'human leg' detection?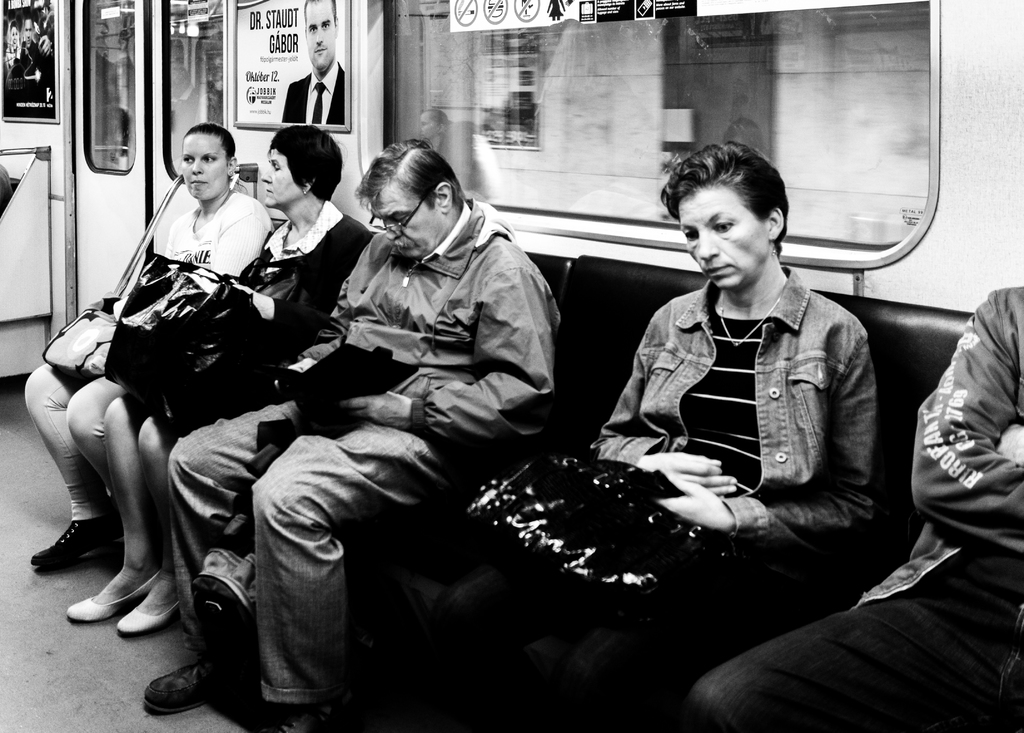
region(67, 394, 163, 622)
